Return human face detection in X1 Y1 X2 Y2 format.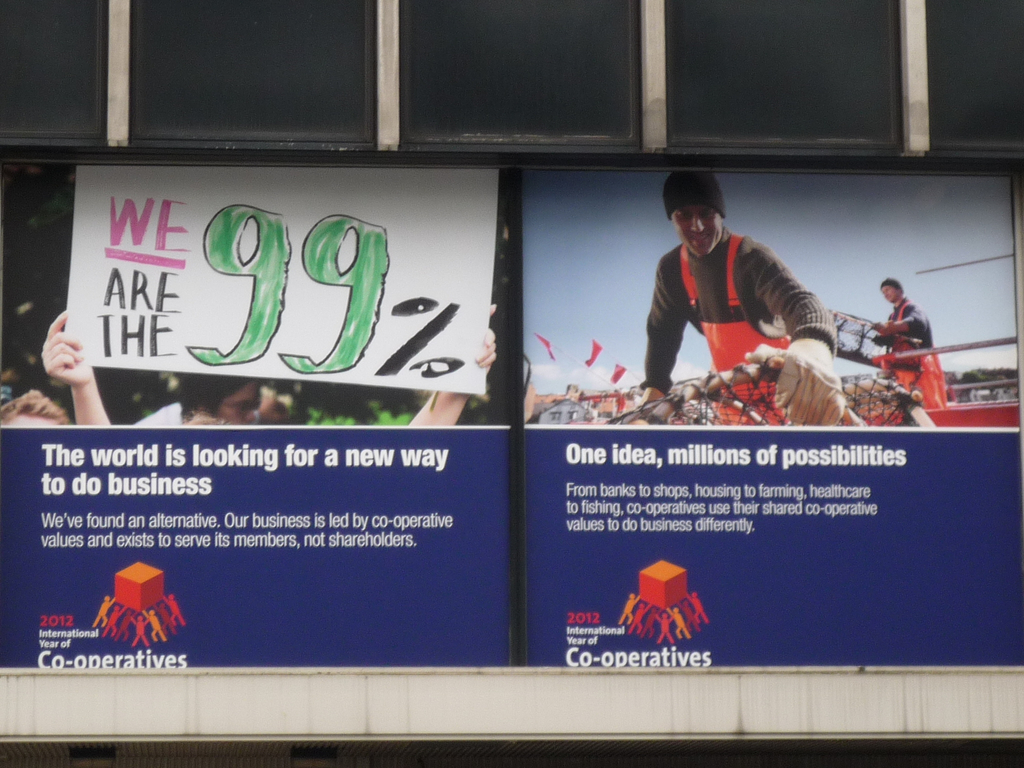
880 282 898 301.
